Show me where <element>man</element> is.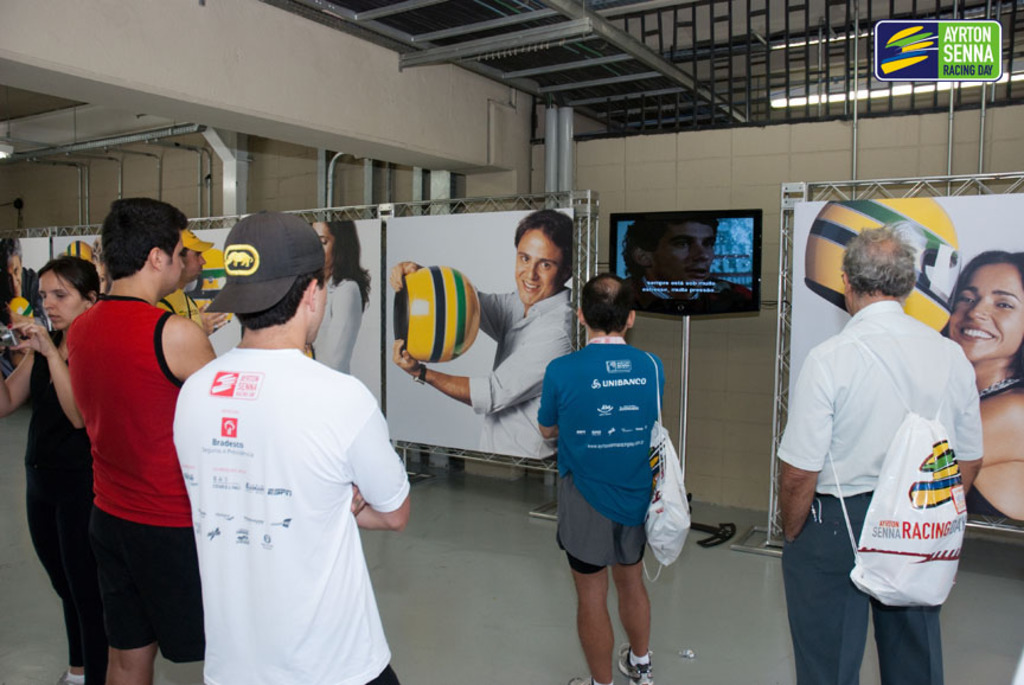
<element>man</element> is at box(165, 216, 411, 684).
